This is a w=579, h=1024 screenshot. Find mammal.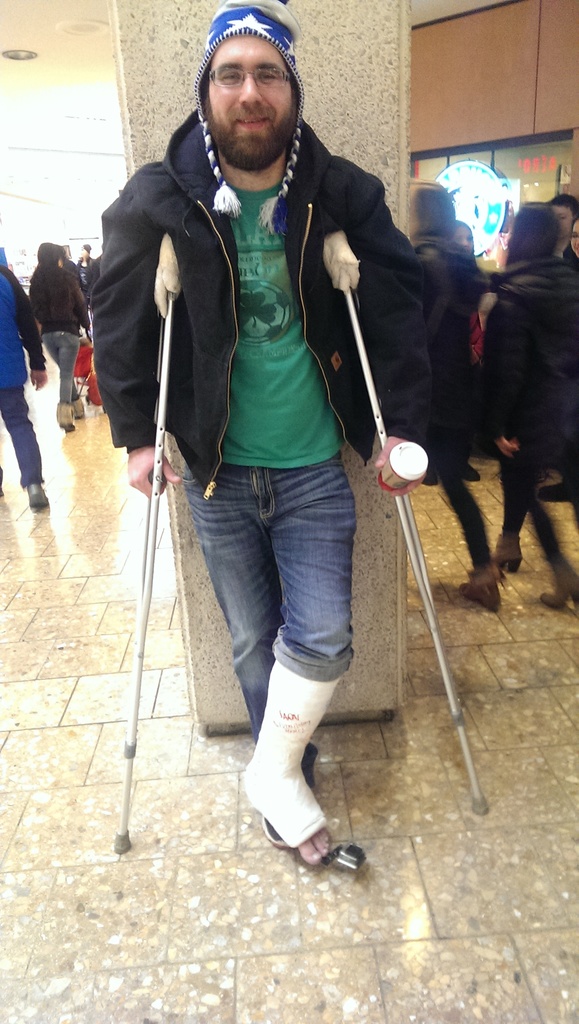
Bounding box: (x1=0, y1=237, x2=53, y2=511).
